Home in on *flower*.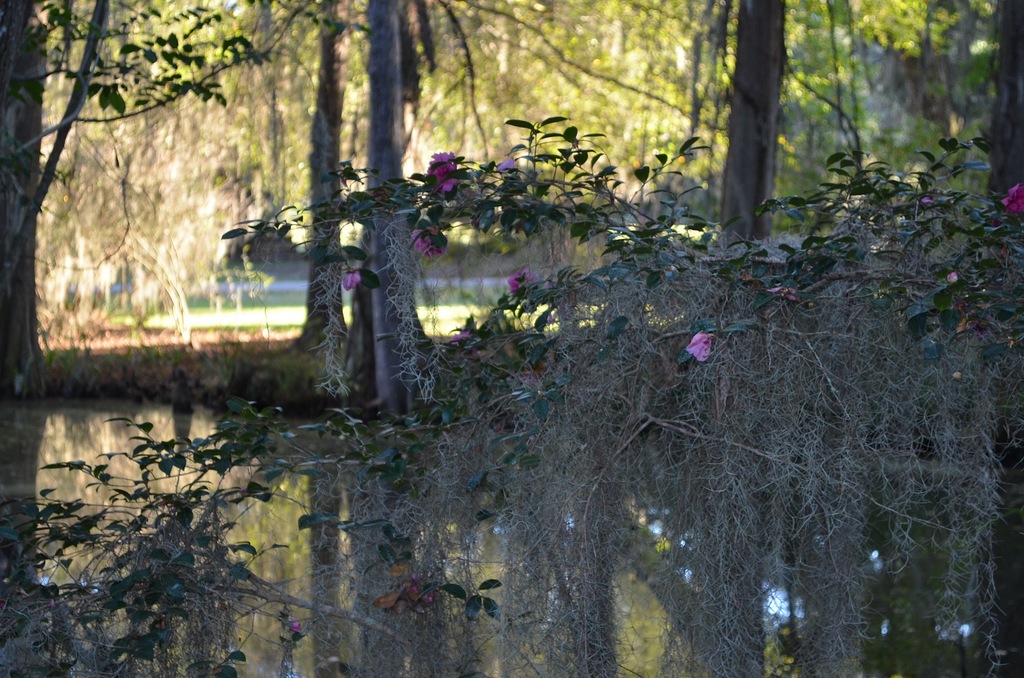
Homed in at bbox=[1001, 177, 1023, 213].
